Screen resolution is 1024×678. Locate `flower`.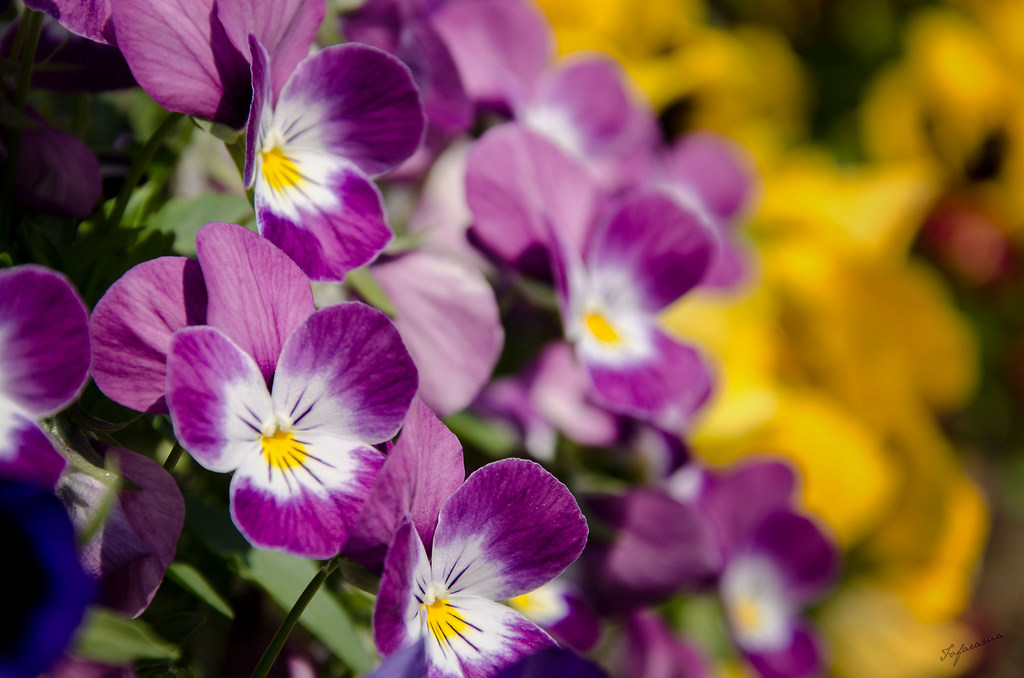
{"left": 601, "top": 455, "right": 846, "bottom": 677}.
